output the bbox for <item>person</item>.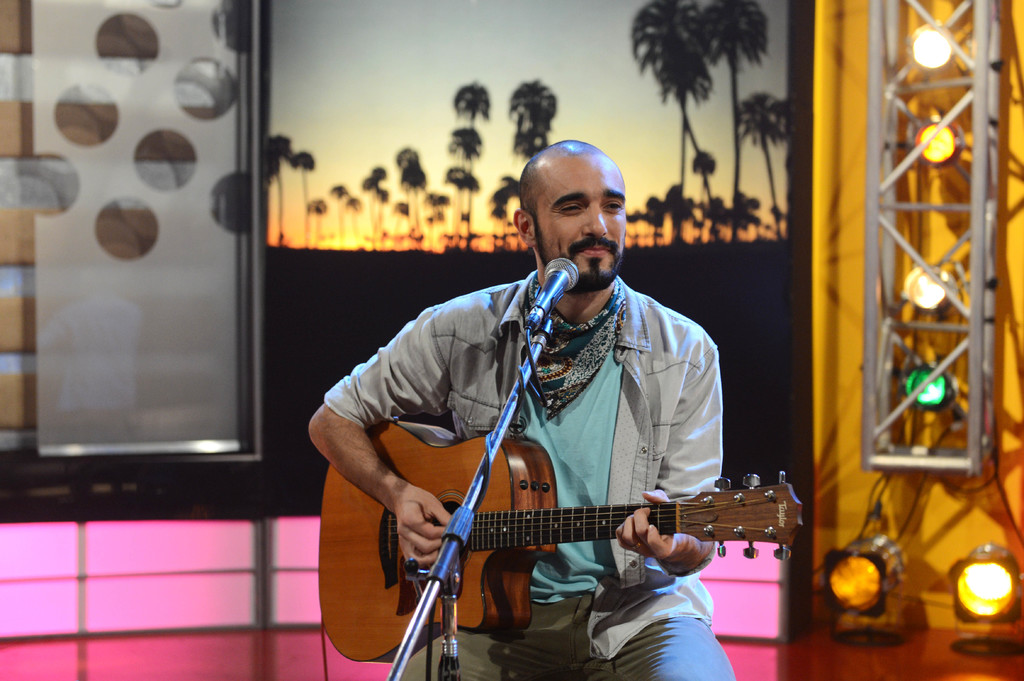
(342, 135, 775, 678).
